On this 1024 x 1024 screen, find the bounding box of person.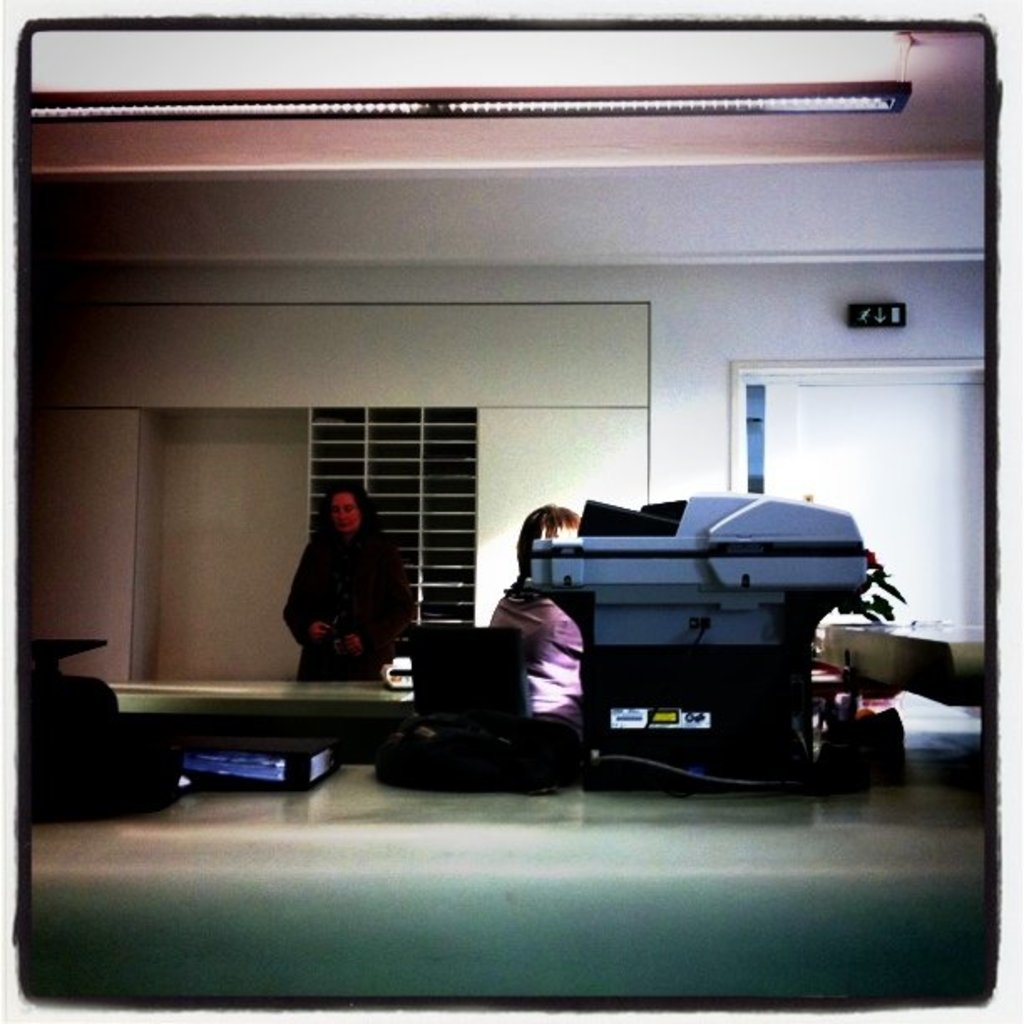
Bounding box: select_region(494, 505, 591, 730).
